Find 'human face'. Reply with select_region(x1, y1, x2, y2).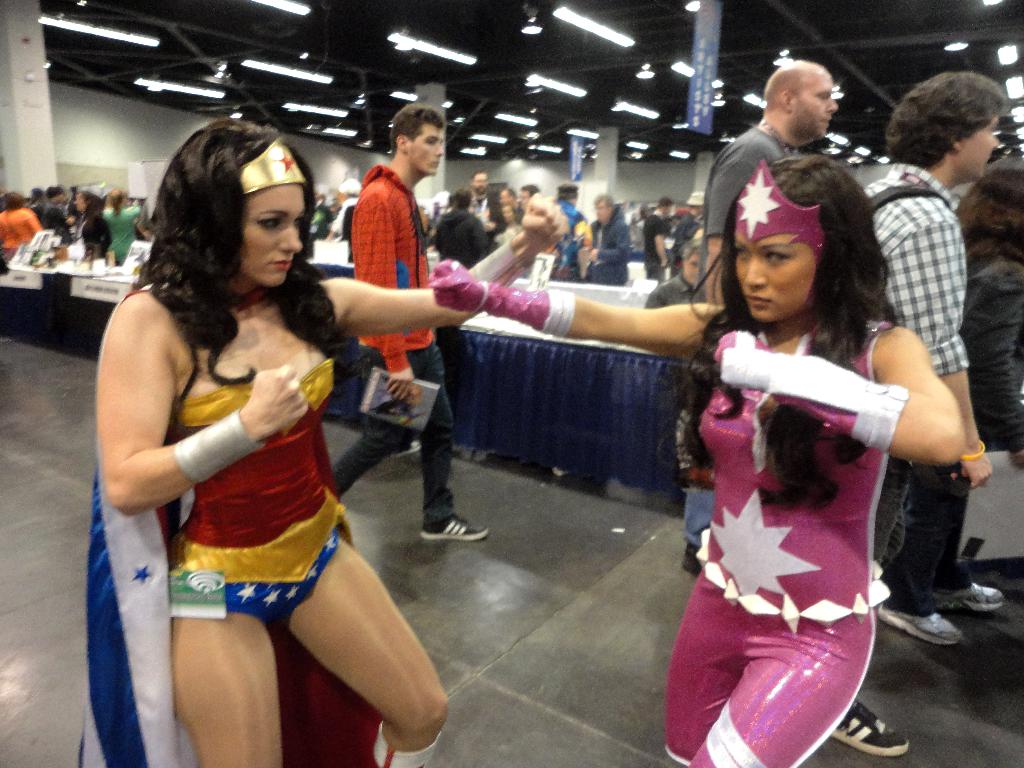
select_region(683, 257, 708, 280).
